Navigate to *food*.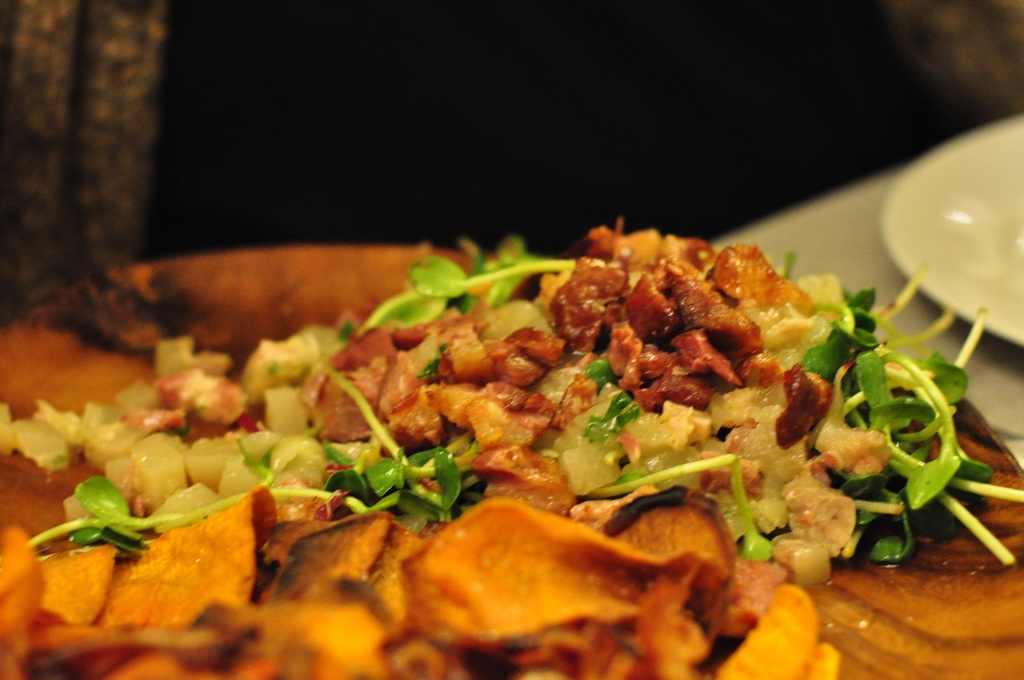
Navigation target: bbox=[39, 644, 841, 679].
